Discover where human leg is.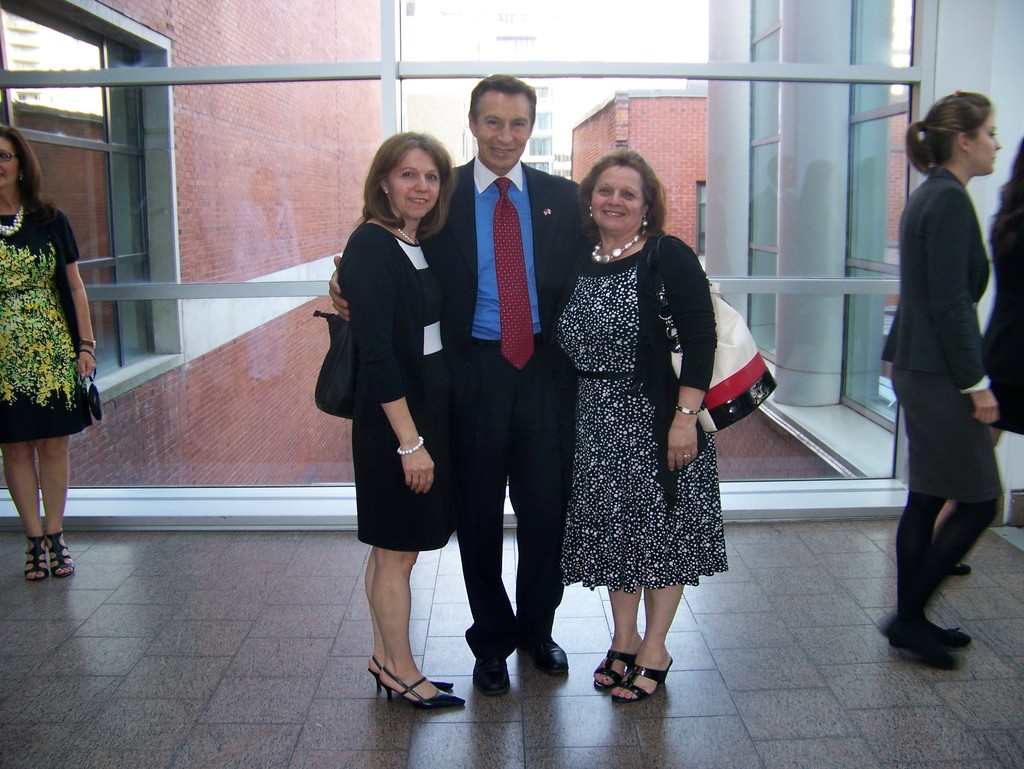
Discovered at select_region(0, 441, 39, 580).
